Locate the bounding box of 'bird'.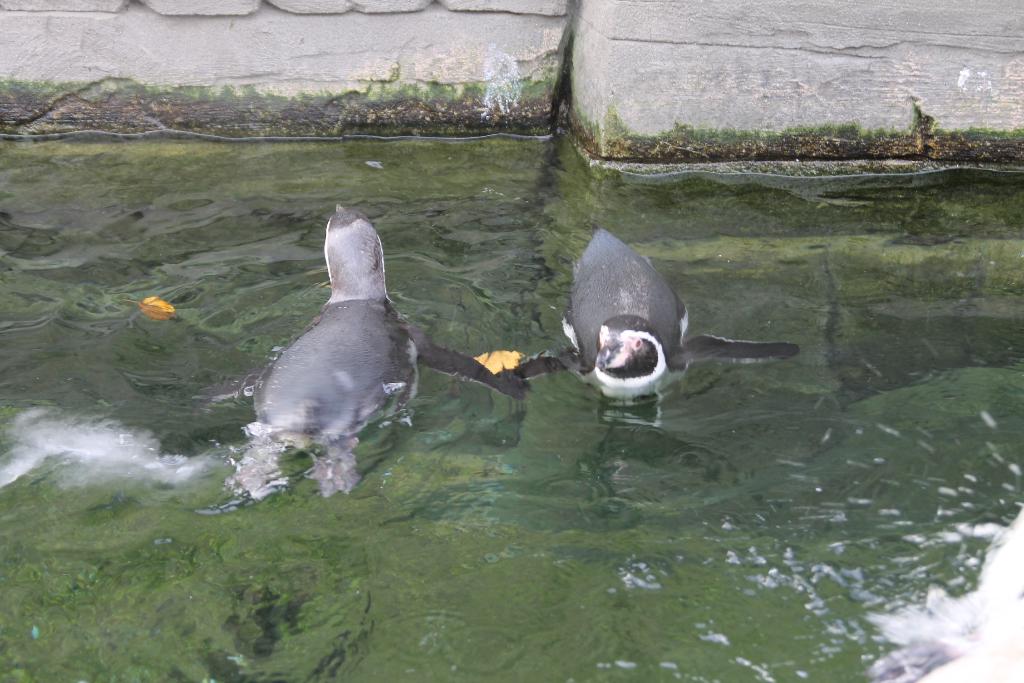
Bounding box: [x1=193, y1=214, x2=556, y2=522].
